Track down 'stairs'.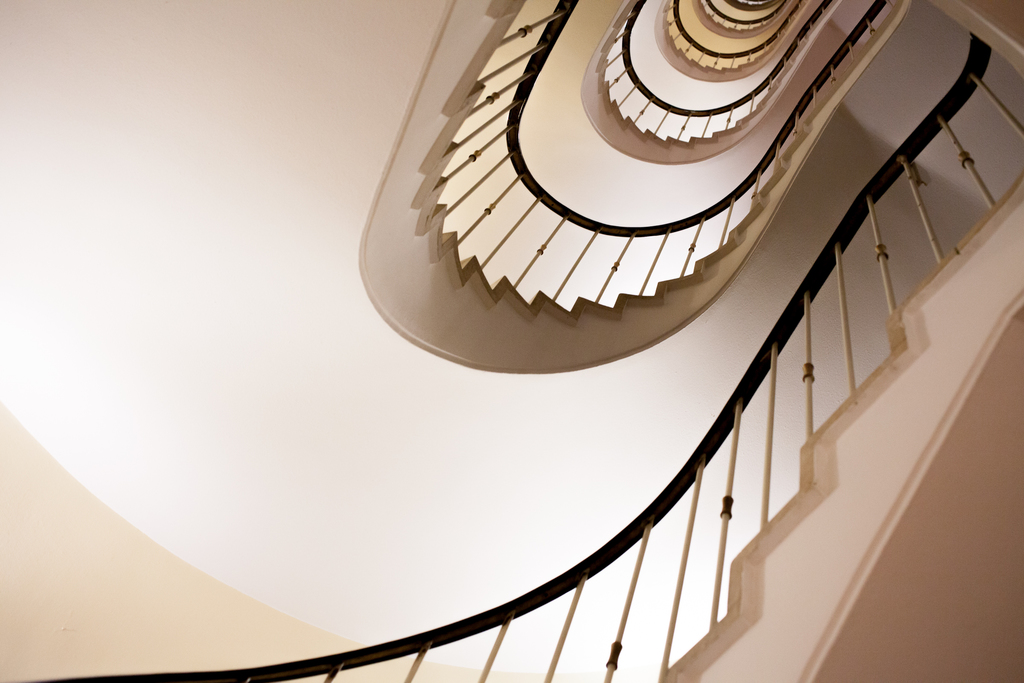
Tracked to BBox(657, 172, 1023, 682).
